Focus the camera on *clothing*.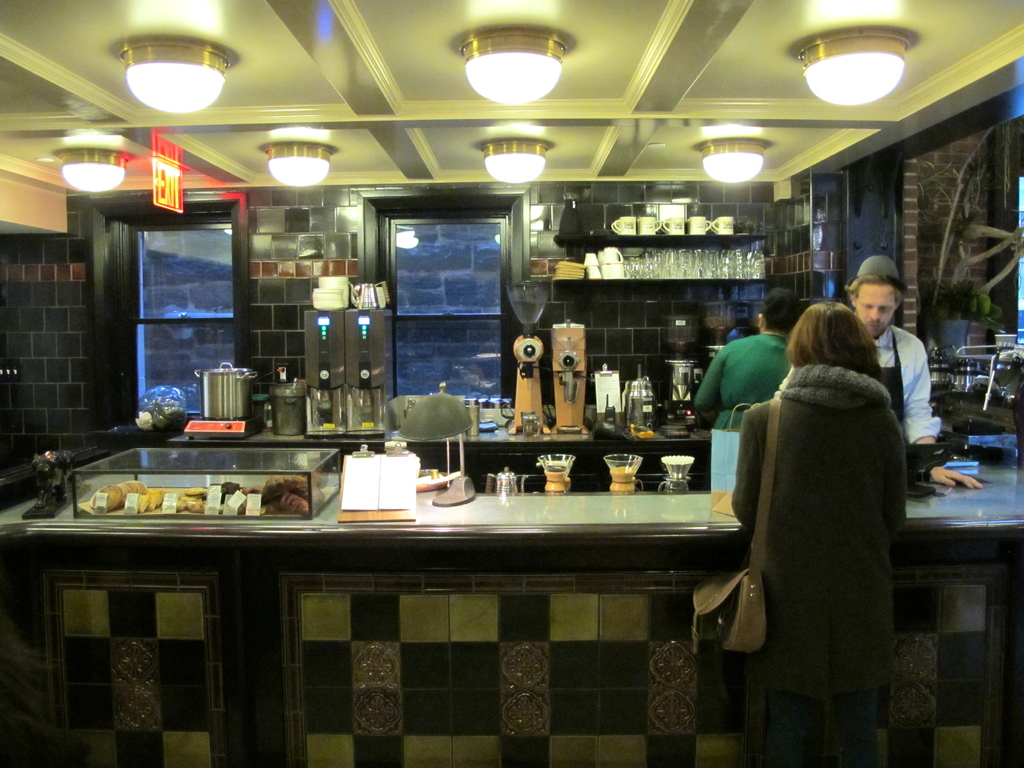
Focus region: box=[687, 318, 814, 441].
